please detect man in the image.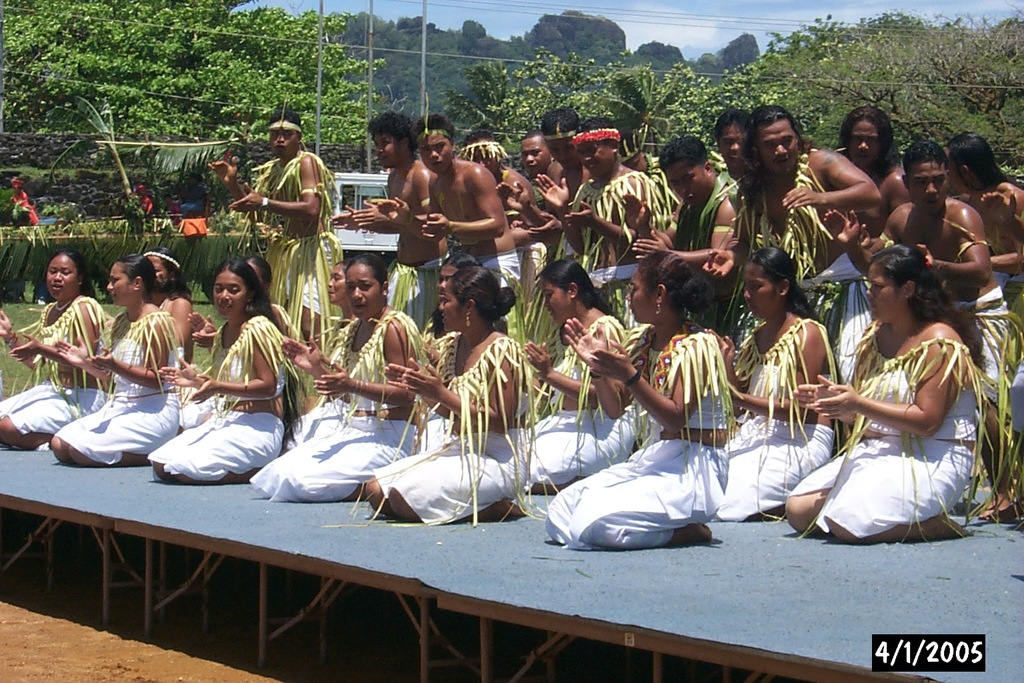
left=936, top=133, right=1023, bottom=330.
